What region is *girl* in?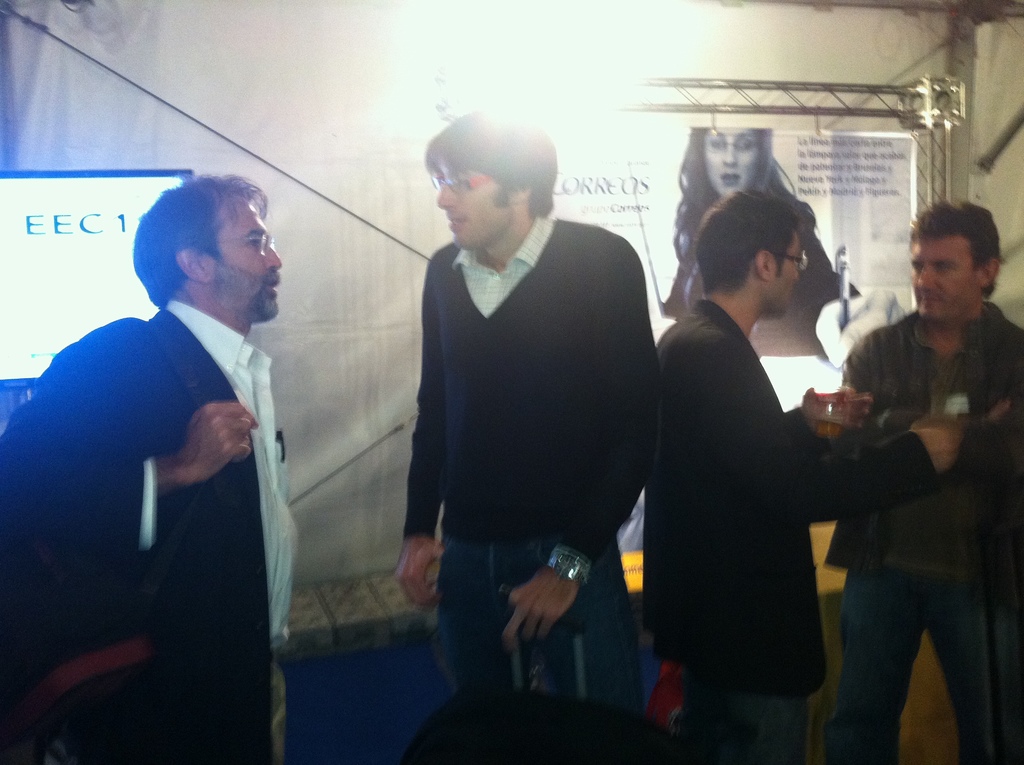
[x1=658, y1=119, x2=916, y2=348].
